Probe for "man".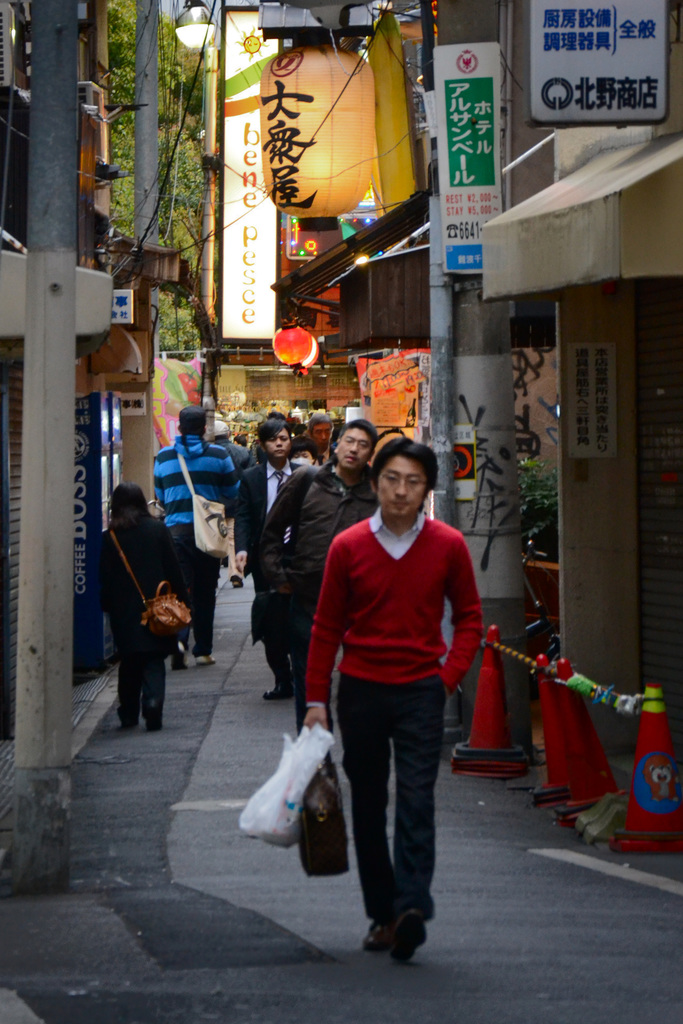
Probe result: rect(257, 415, 381, 739).
